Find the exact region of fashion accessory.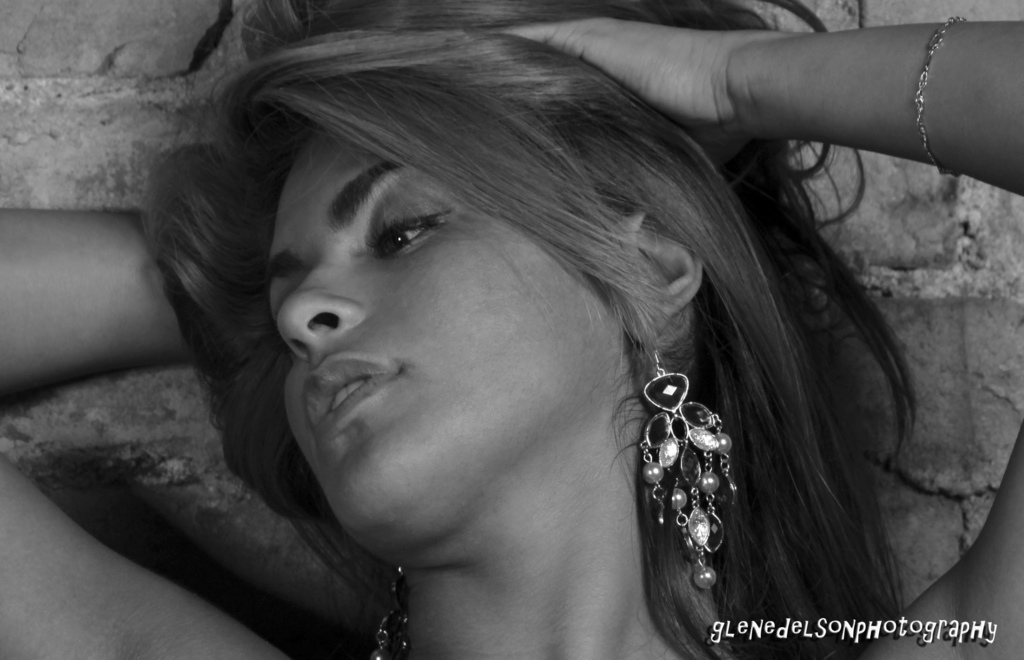
Exact region: (x1=367, y1=571, x2=410, y2=659).
